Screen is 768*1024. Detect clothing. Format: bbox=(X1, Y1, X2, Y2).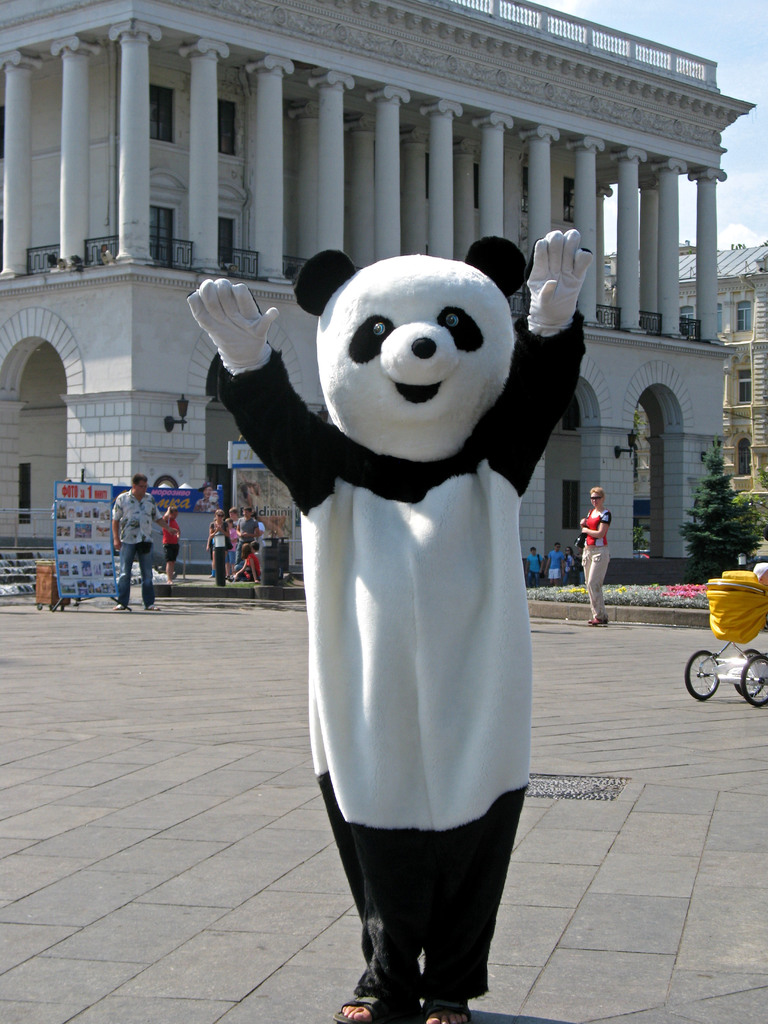
bbox=(529, 557, 545, 586).
